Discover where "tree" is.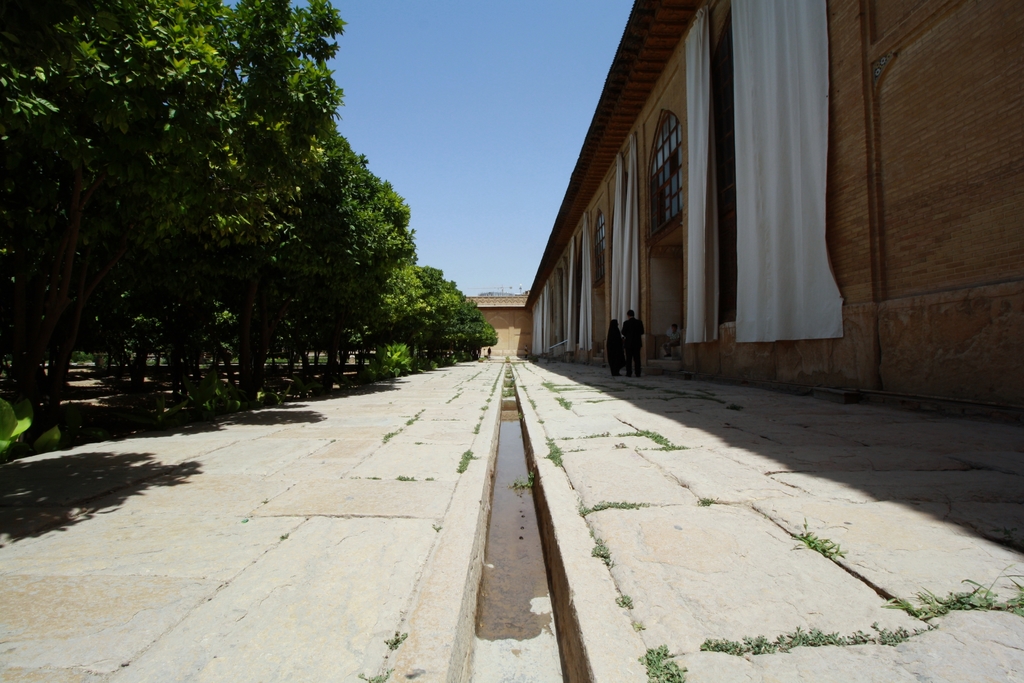
Discovered at bbox(271, 109, 413, 389).
